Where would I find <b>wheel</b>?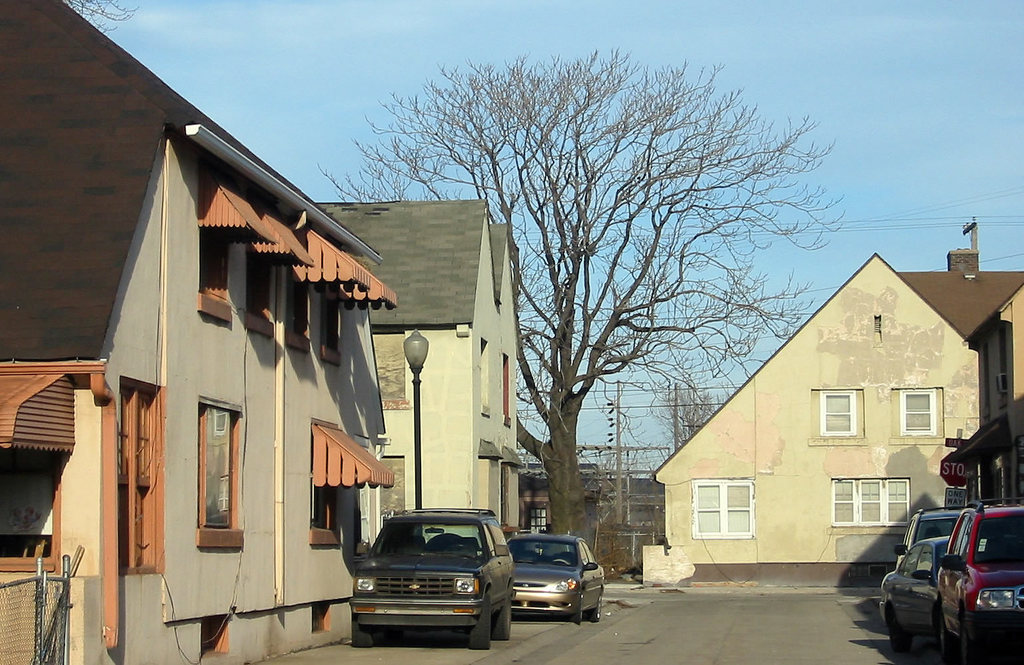
At (left=586, top=586, right=601, bottom=619).
